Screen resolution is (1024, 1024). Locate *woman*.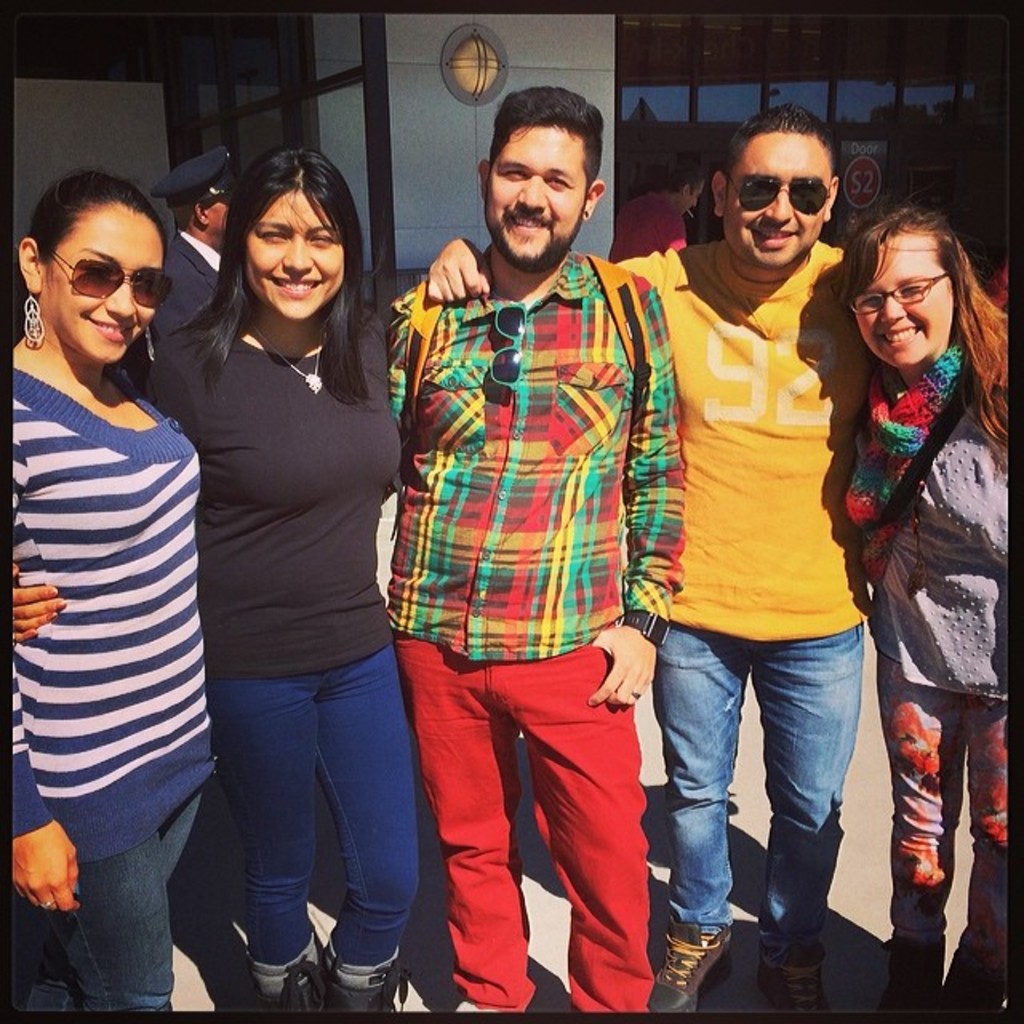
bbox(14, 146, 406, 1018).
